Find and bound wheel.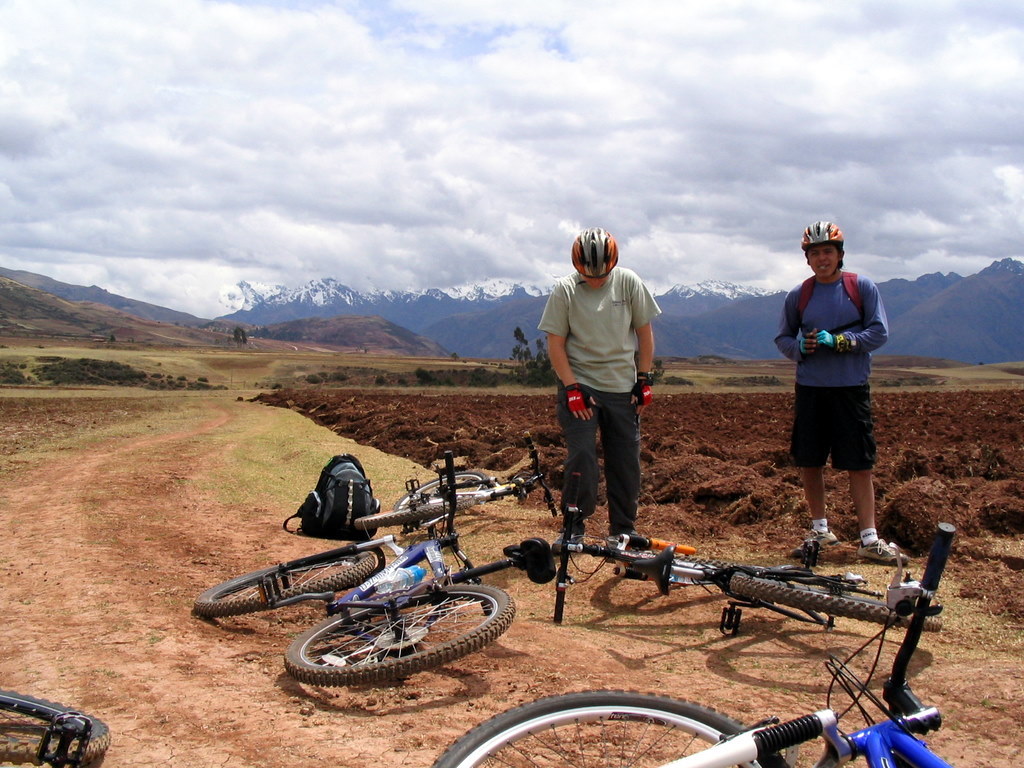
Bound: [196, 544, 377, 618].
